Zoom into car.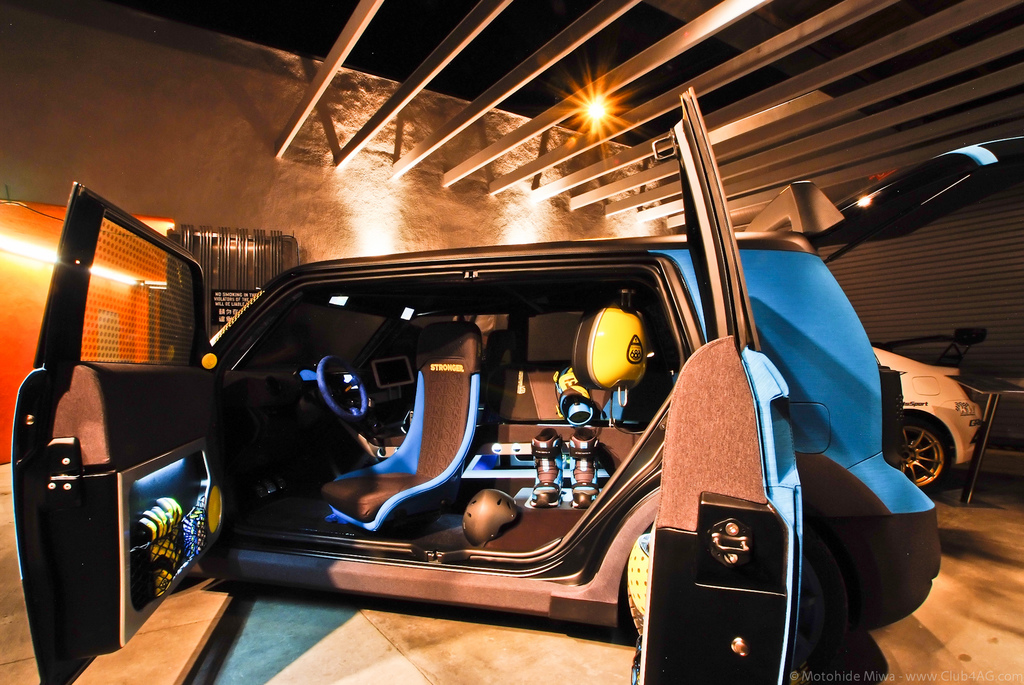
Zoom target: {"left": 872, "top": 345, "right": 982, "bottom": 497}.
